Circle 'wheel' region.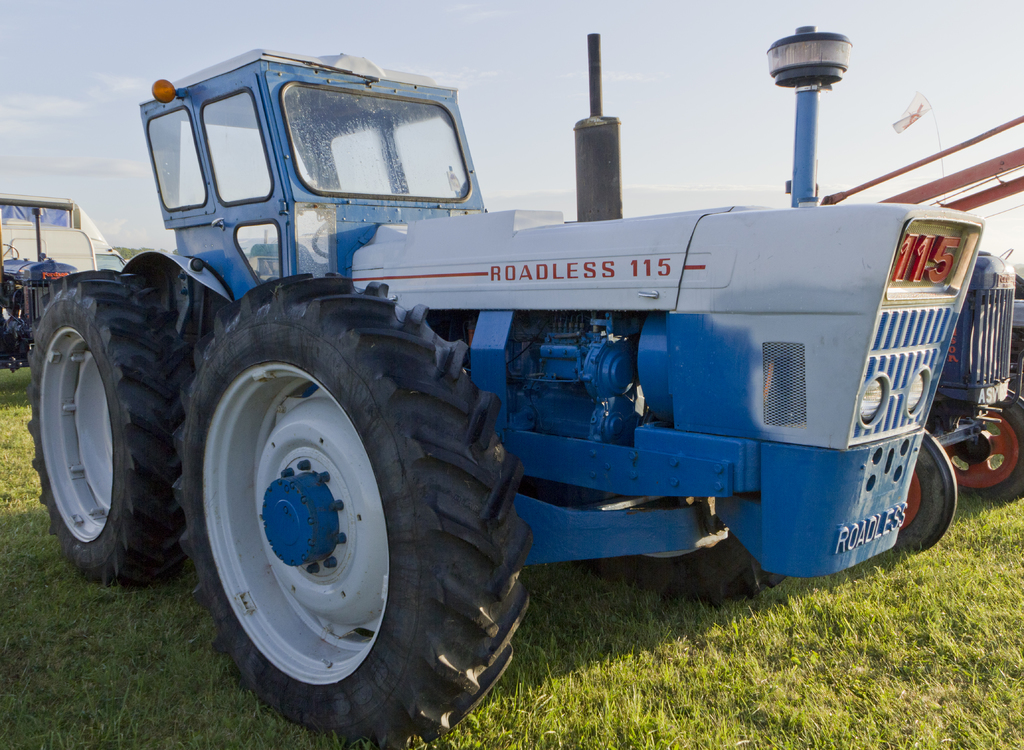
Region: <bbox>3, 241, 19, 260</bbox>.
